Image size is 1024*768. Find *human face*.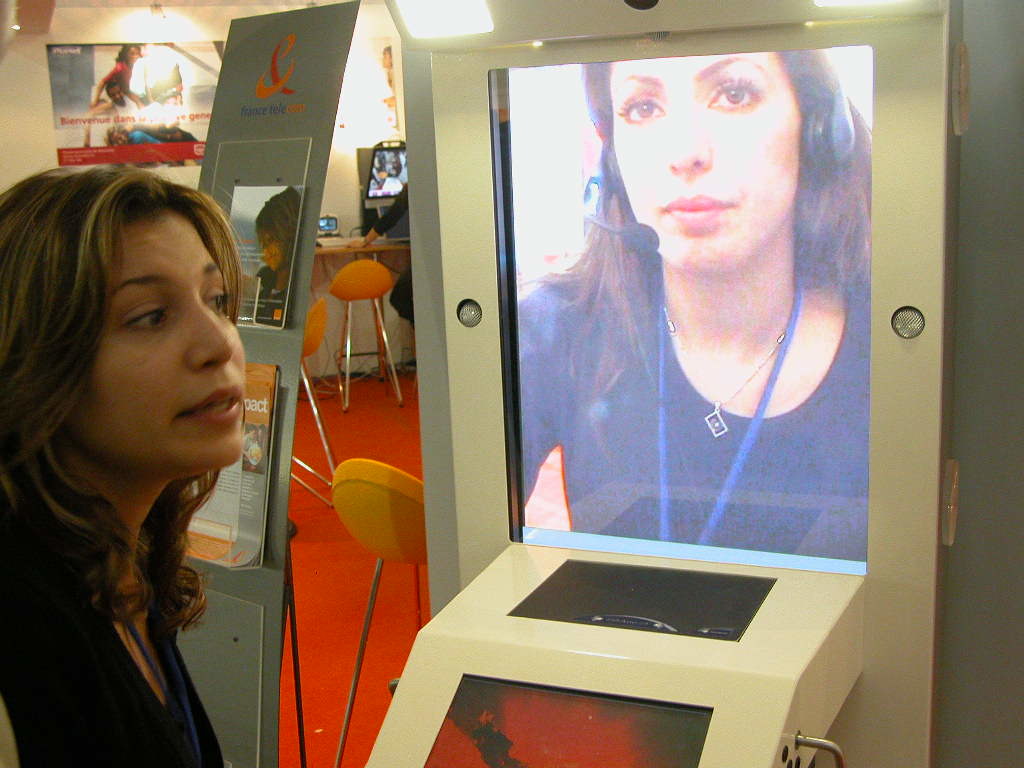
[x1=108, y1=85, x2=127, y2=103].
